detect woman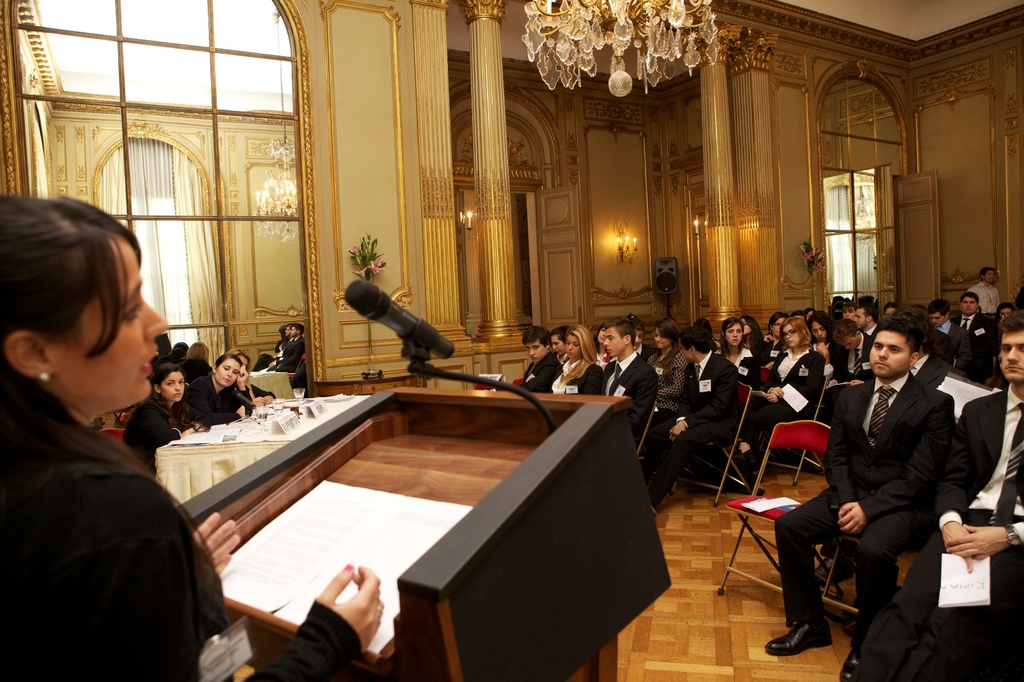
(left=547, top=324, right=610, bottom=395)
